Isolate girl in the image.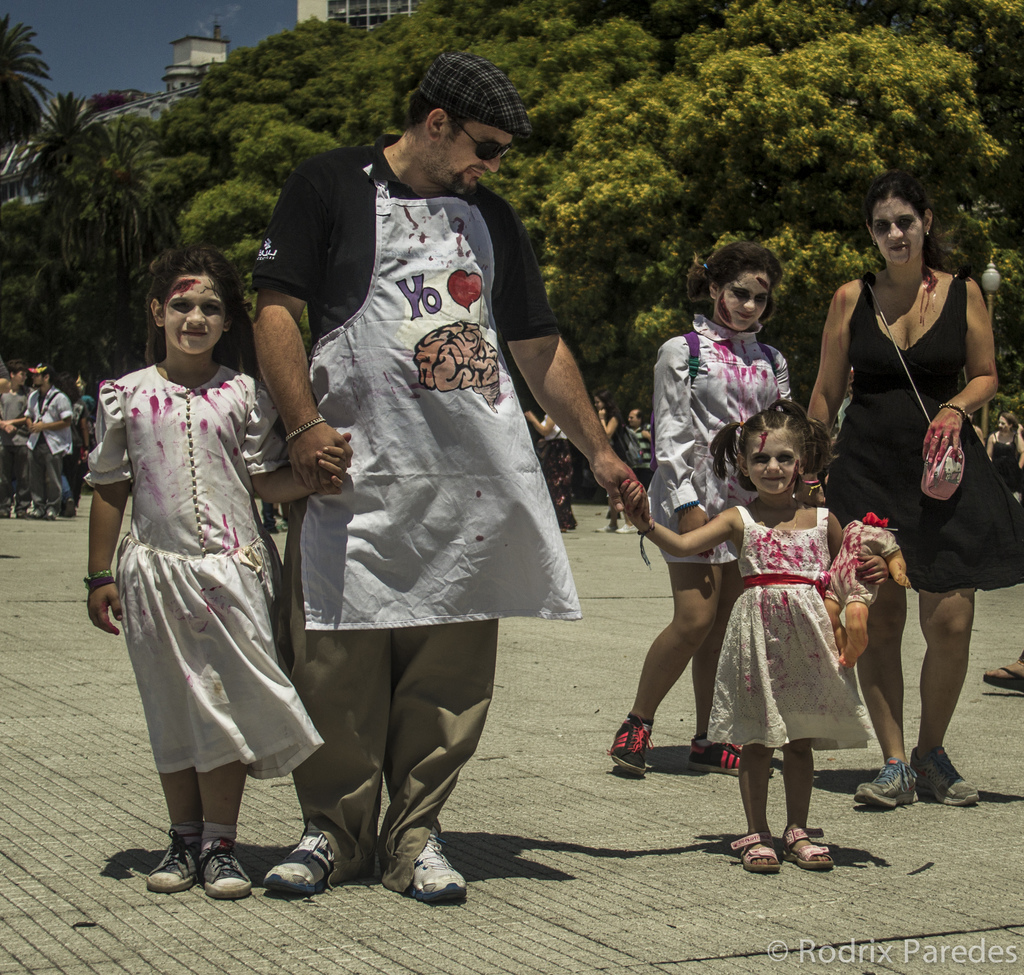
Isolated region: {"x1": 611, "y1": 244, "x2": 792, "y2": 777}.
